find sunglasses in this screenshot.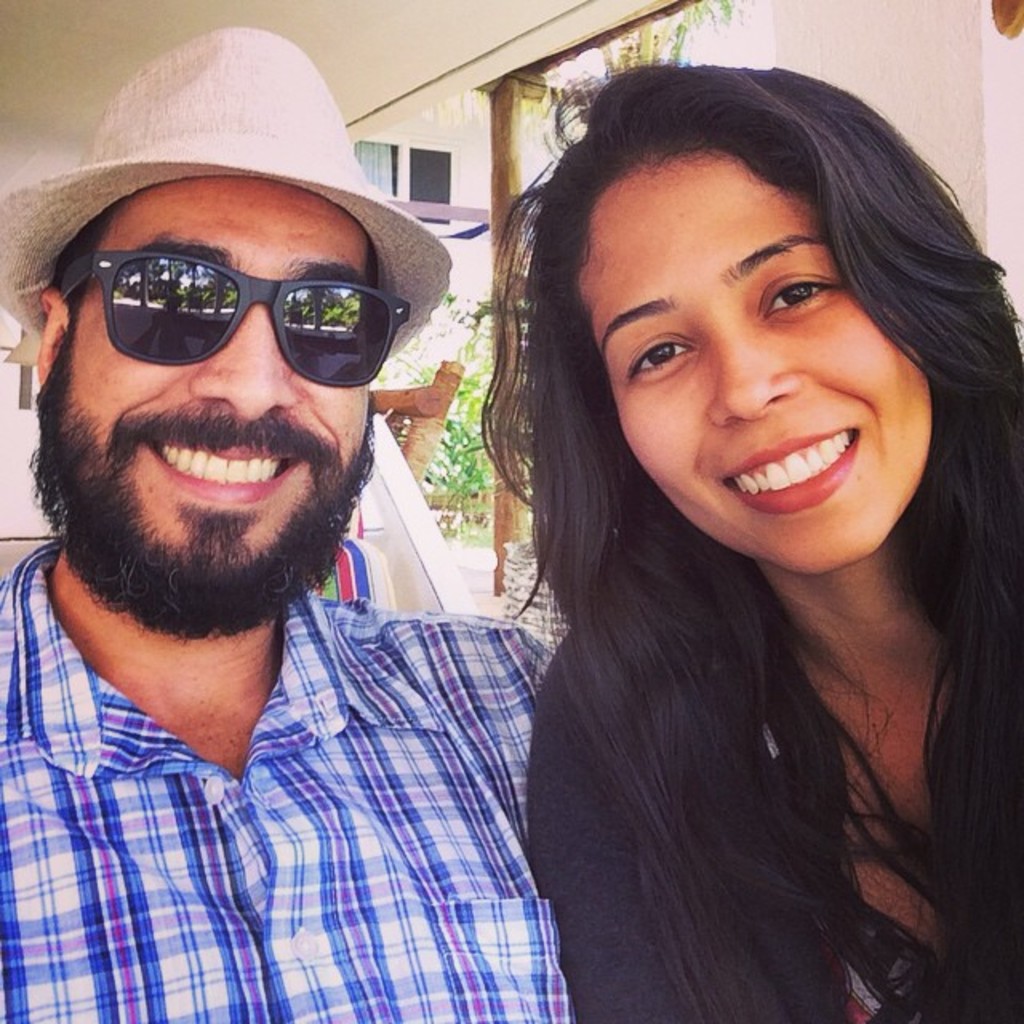
The bounding box for sunglasses is box(66, 254, 411, 403).
